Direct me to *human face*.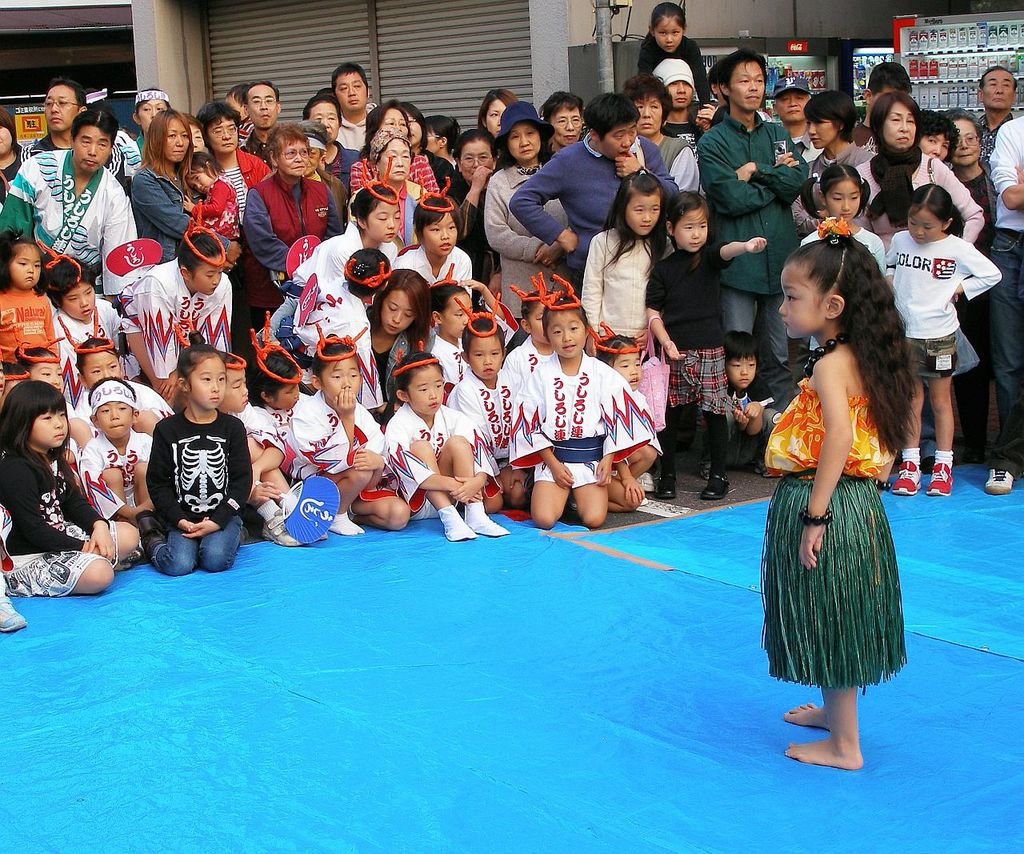
Direction: [x1=916, y1=134, x2=951, y2=155].
